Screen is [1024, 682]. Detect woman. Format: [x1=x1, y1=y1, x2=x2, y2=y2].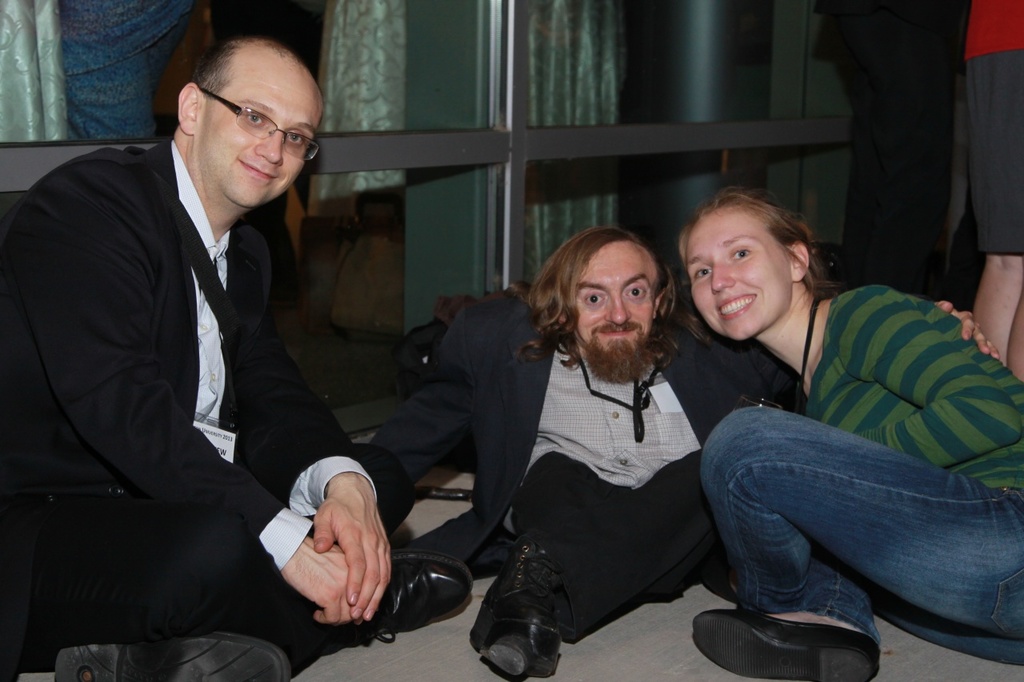
[x1=679, y1=189, x2=1023, y2=681].
